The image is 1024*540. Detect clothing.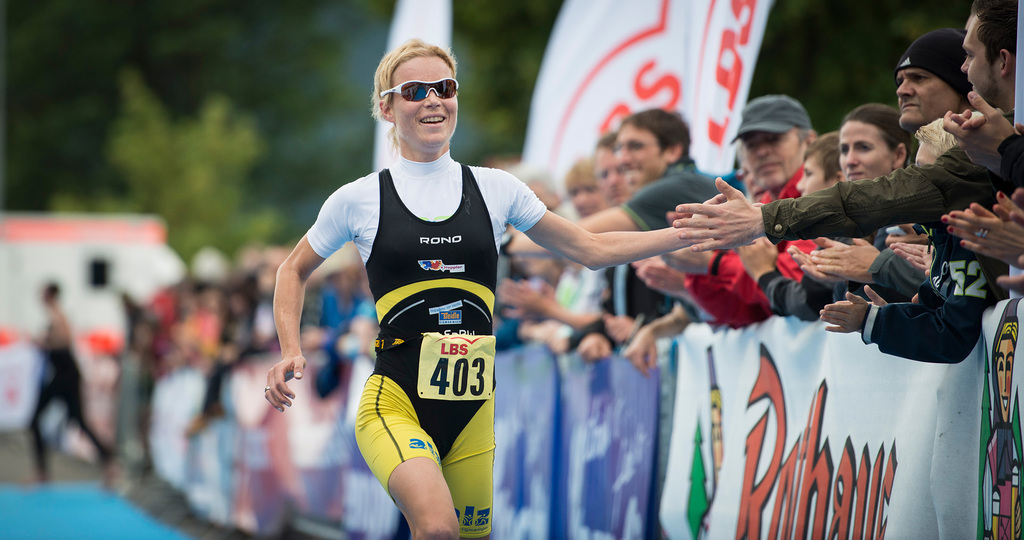
Detection: region(549, 261, 616, 359).
